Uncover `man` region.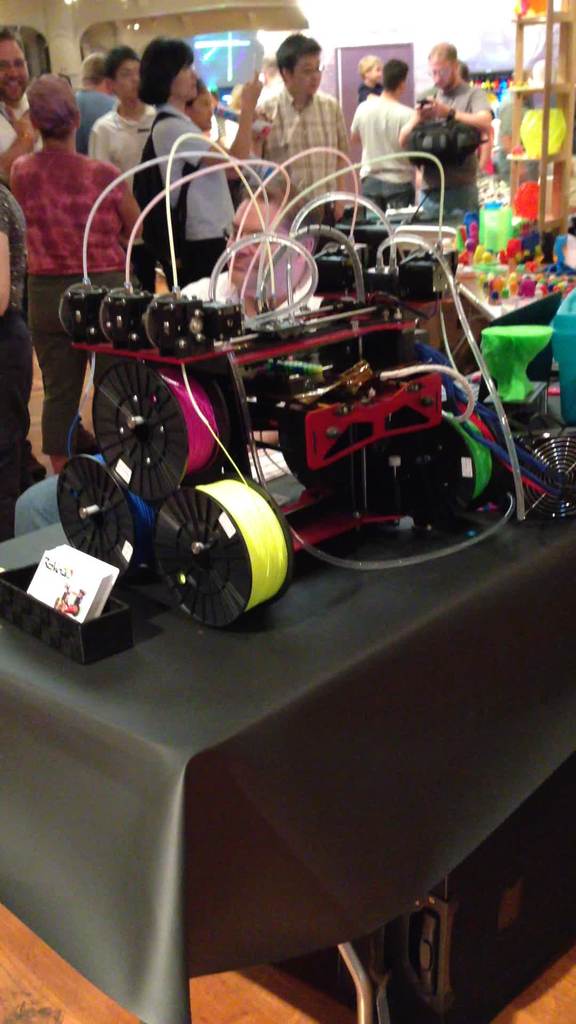
Uncovered: 348 62 414 209.
